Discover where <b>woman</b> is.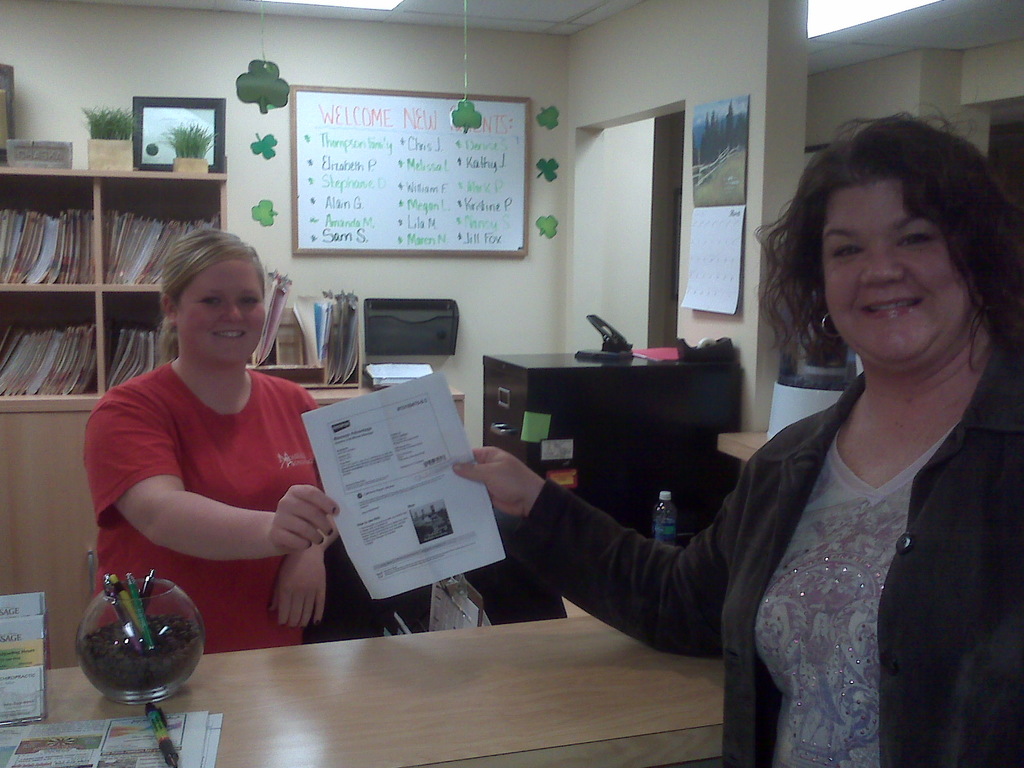
Discovered at (x1=86, y1=225, x2=344, y2=659).
